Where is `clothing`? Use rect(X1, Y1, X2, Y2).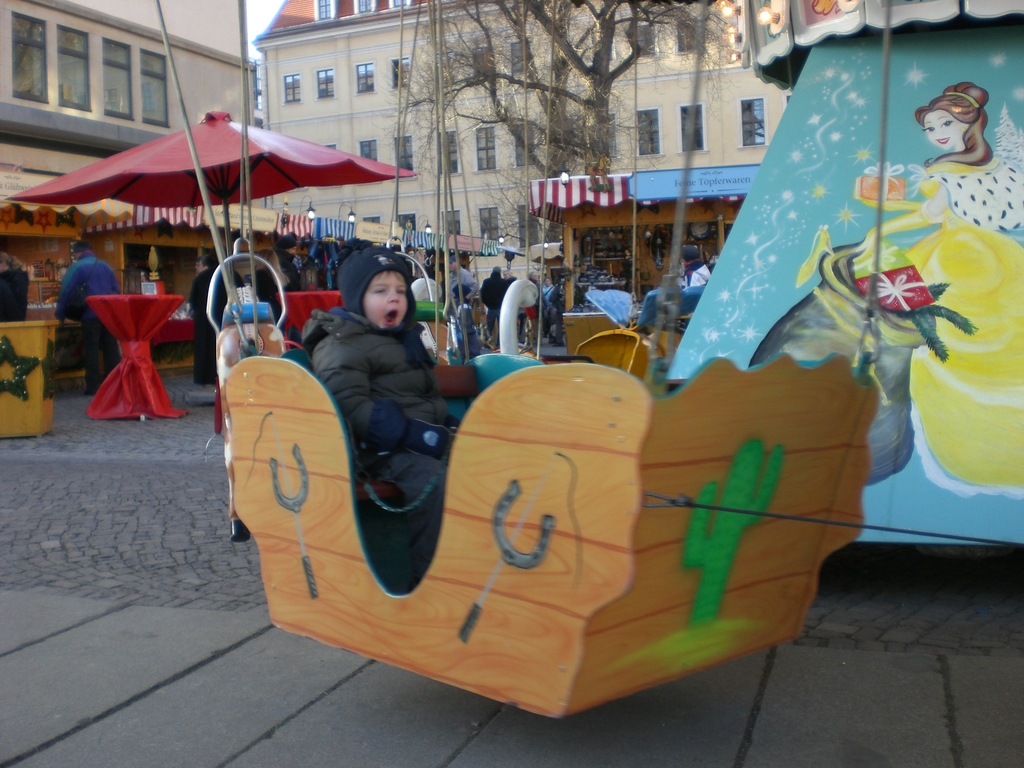
rect(52, 250, 125, 319).
